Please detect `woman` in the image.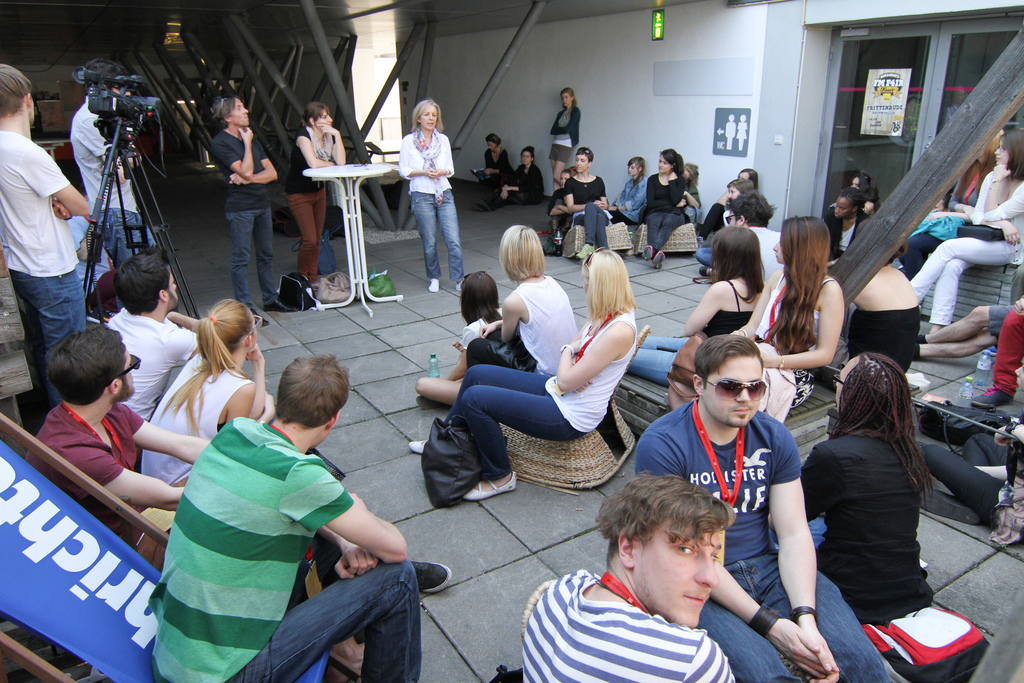
[824,192,867,273].
